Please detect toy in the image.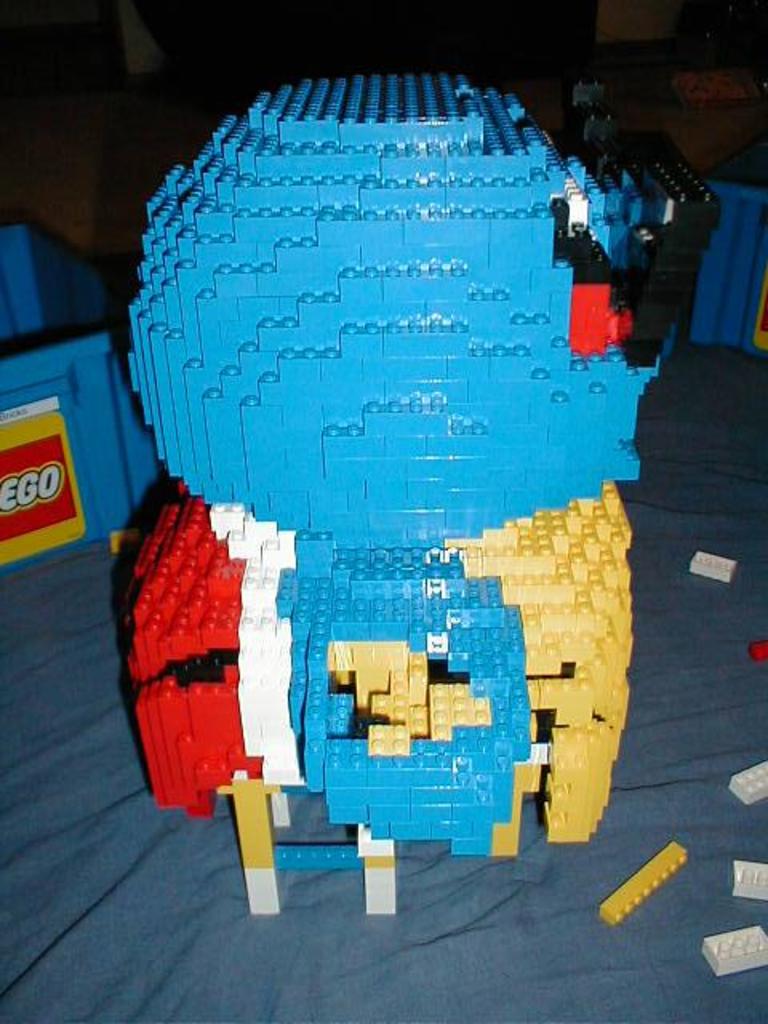
l=725, t=856, r=766, b=904.
